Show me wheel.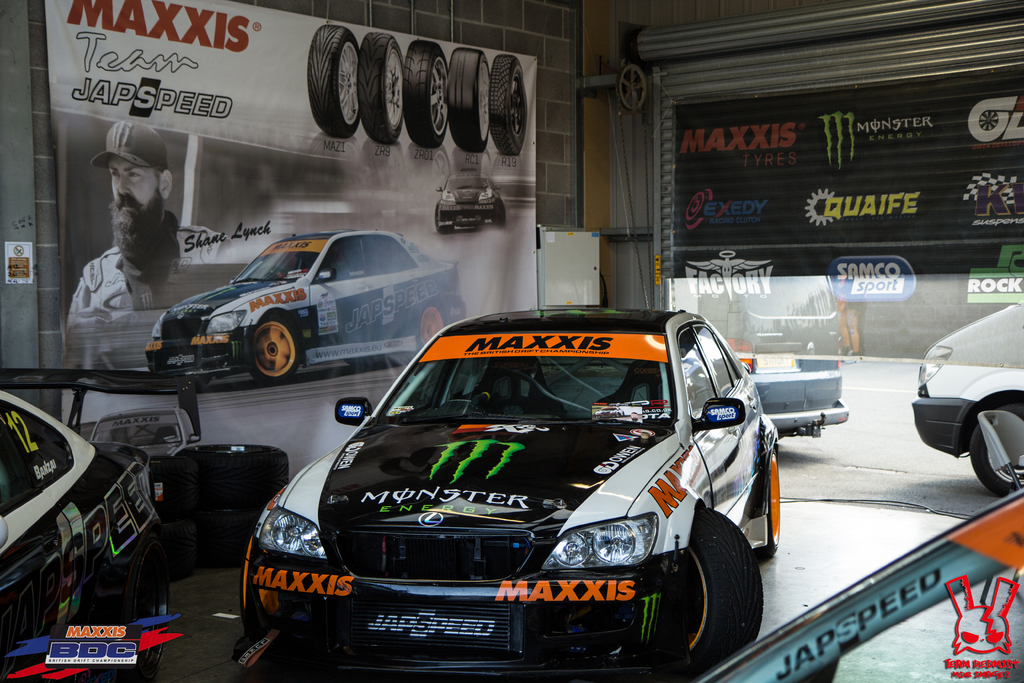
wheel is here: 449, 47, 495, 154.
